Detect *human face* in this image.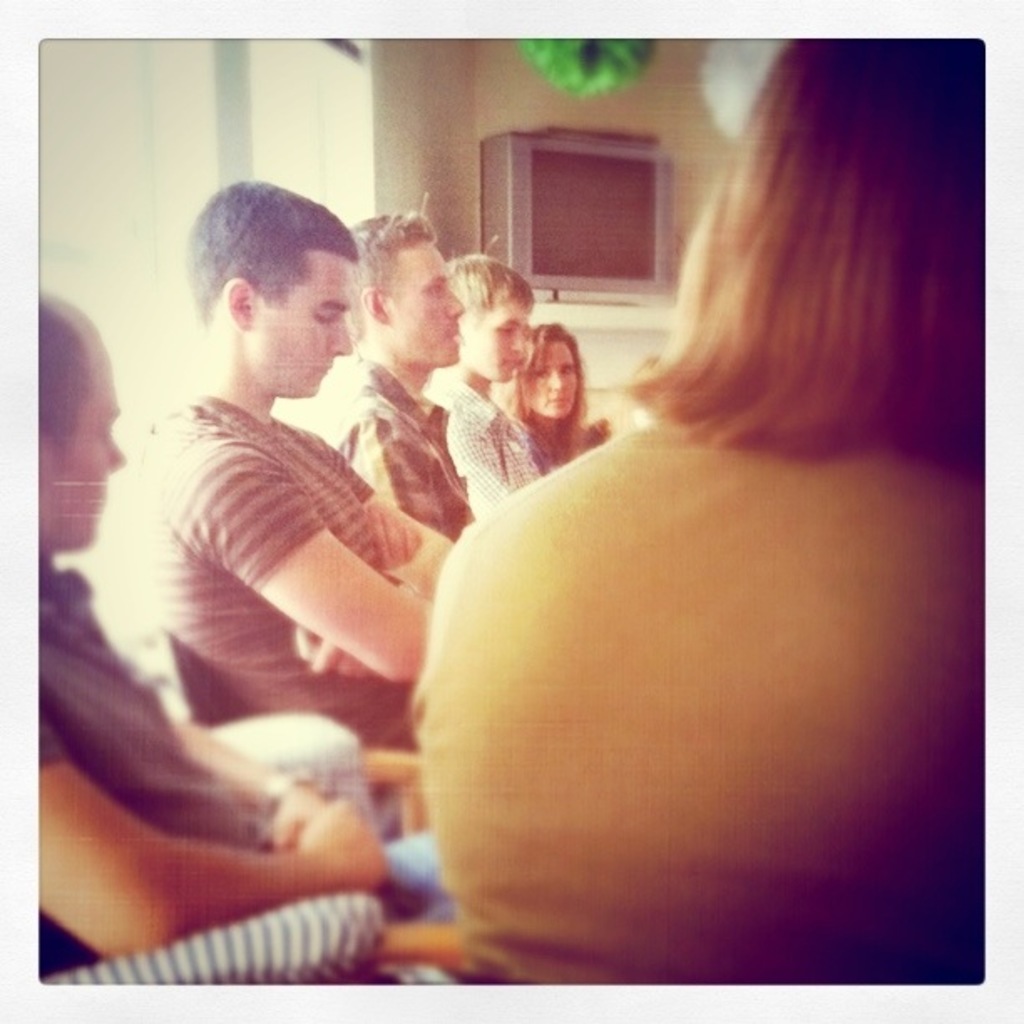
Detection: box(54, 356, 124, 547).
